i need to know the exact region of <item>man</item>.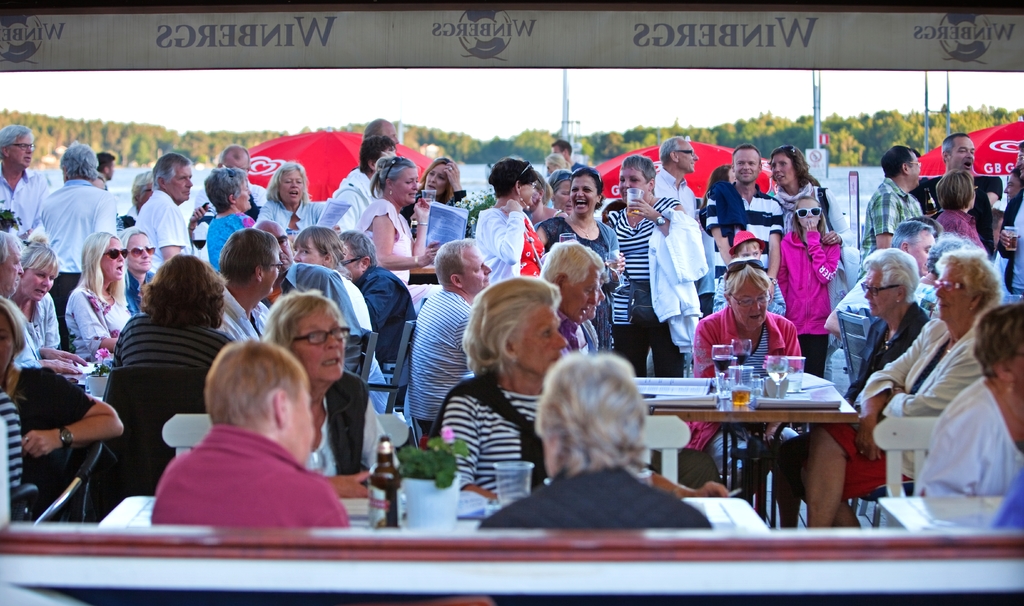
Region: [left=826, top=219, right=936, bottom=337].
